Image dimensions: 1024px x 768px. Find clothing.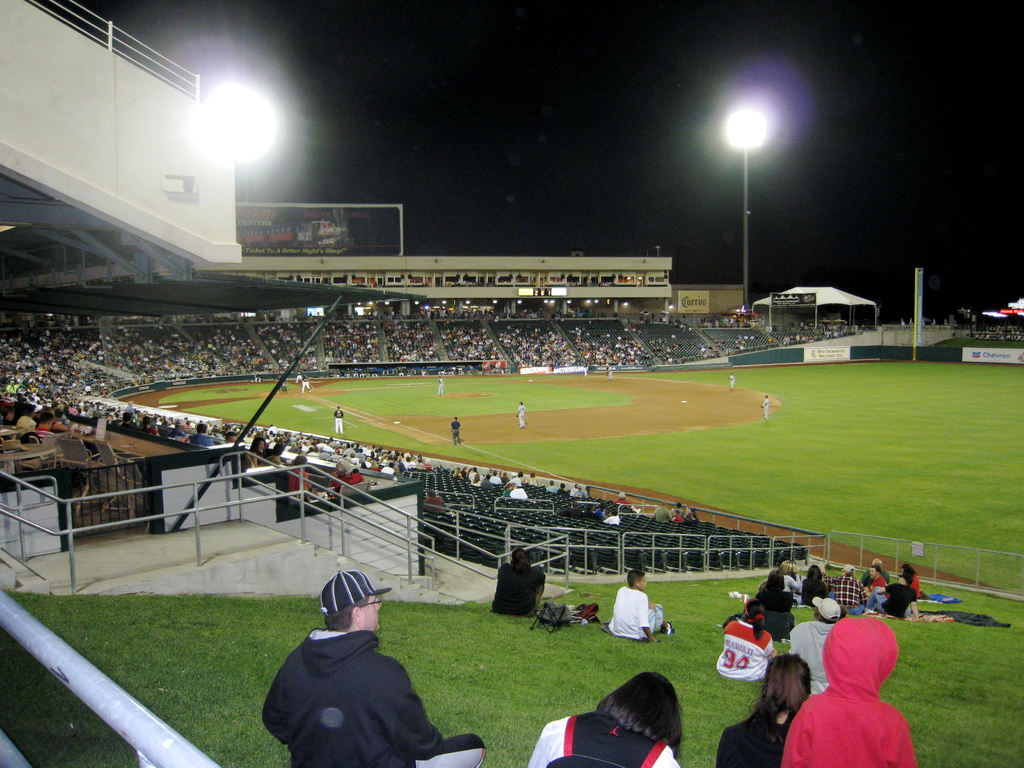
(x1=776, y1=572, x2=801, y2=598).
